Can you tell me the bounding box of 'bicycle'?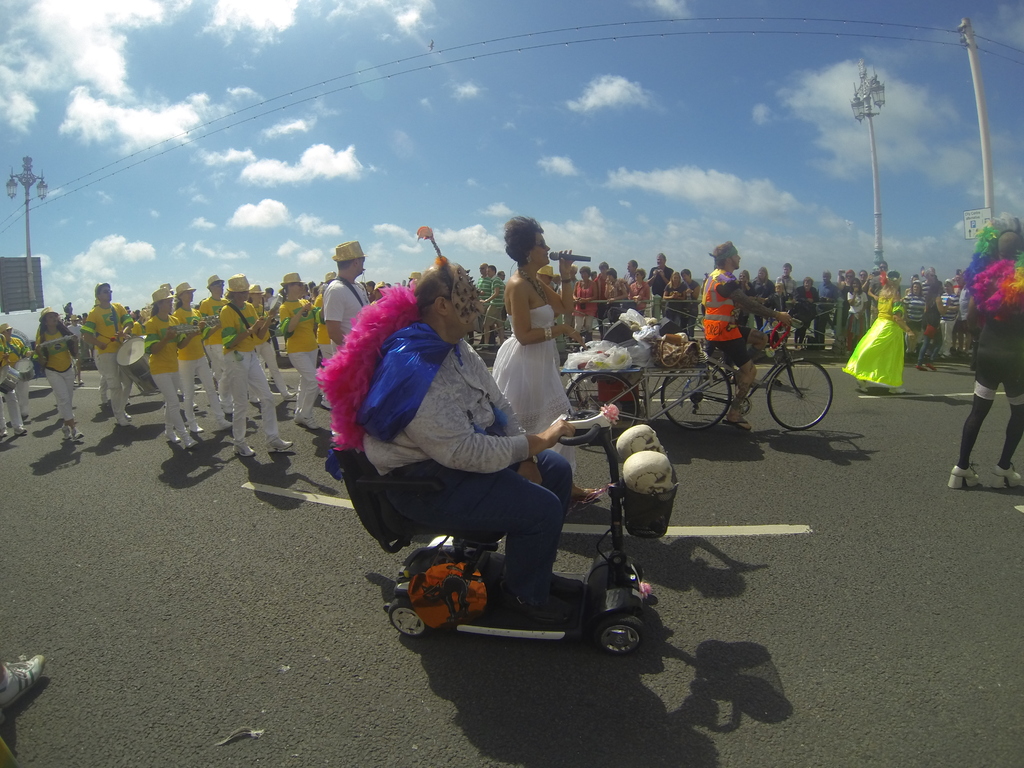
BBox(671, 314, 842, 433).
